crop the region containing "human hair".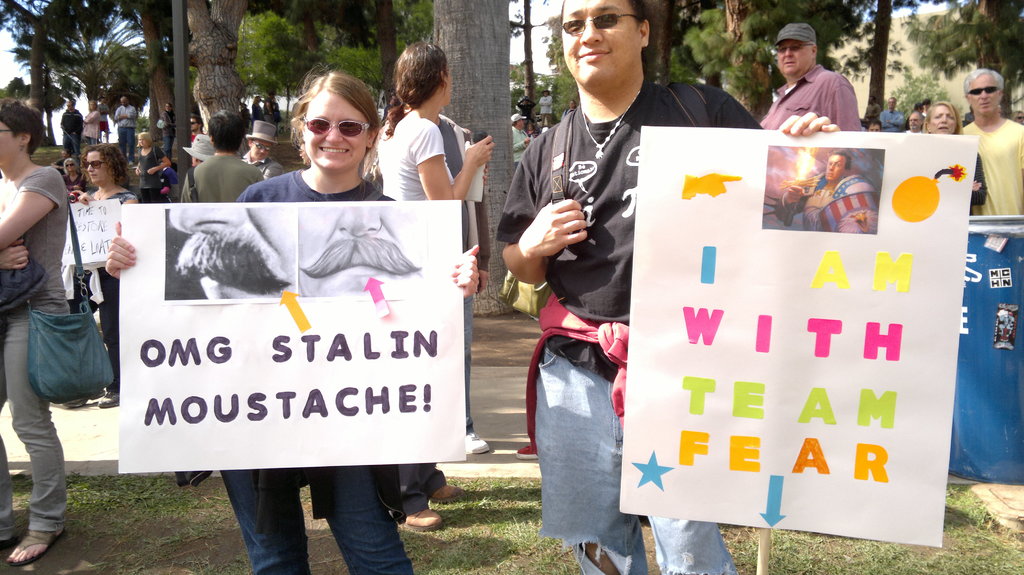
Crop region: [x1=0, y1=97, x2=45, y2=155].
